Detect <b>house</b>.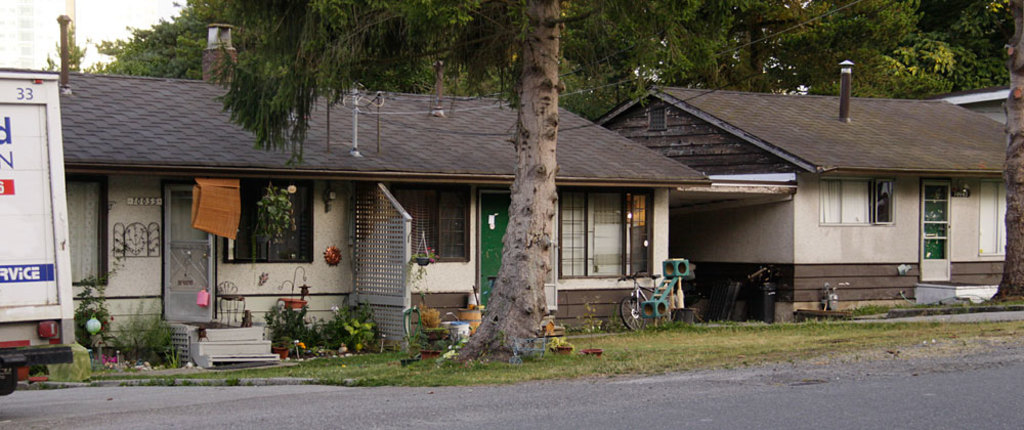
Detected at left=948, top=81, right=1022, bottom=129.
